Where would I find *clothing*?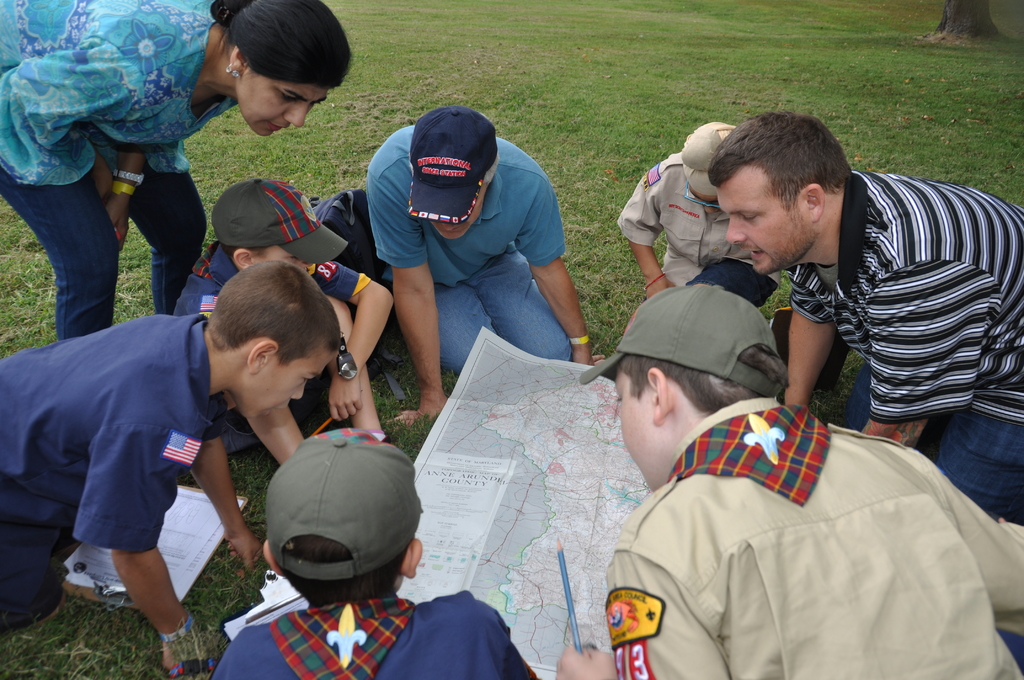
At x1=615, y1=147, x2=785, y2=320.
